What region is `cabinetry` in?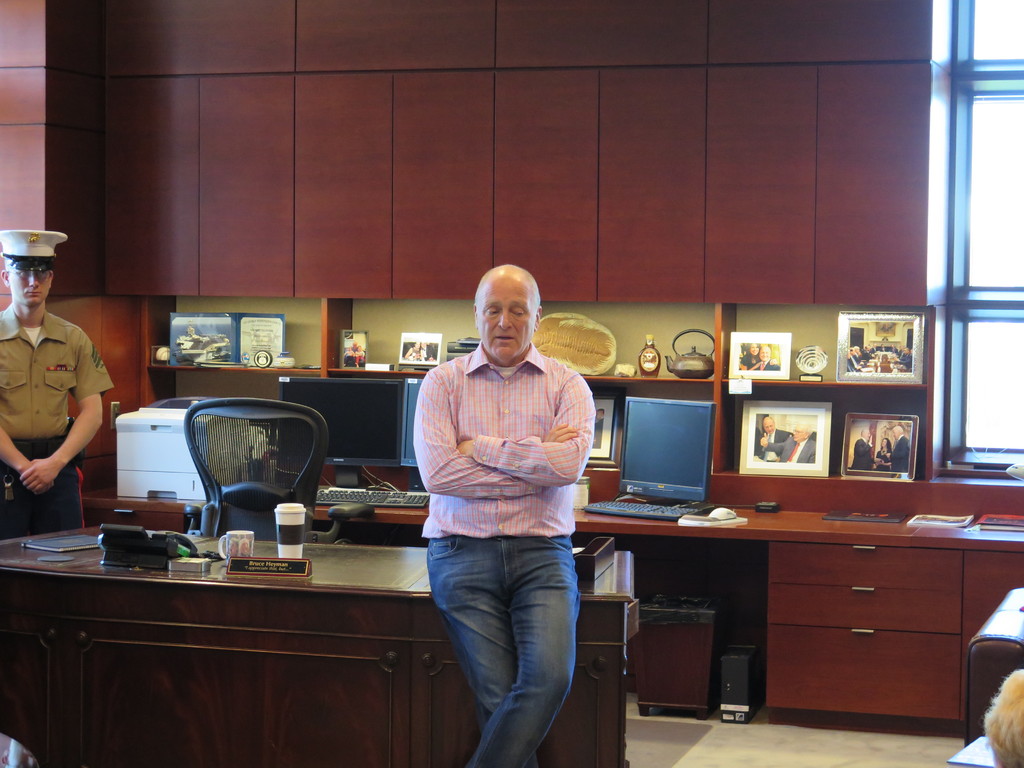
[left=0, top=0, right=964, bottom=303].
